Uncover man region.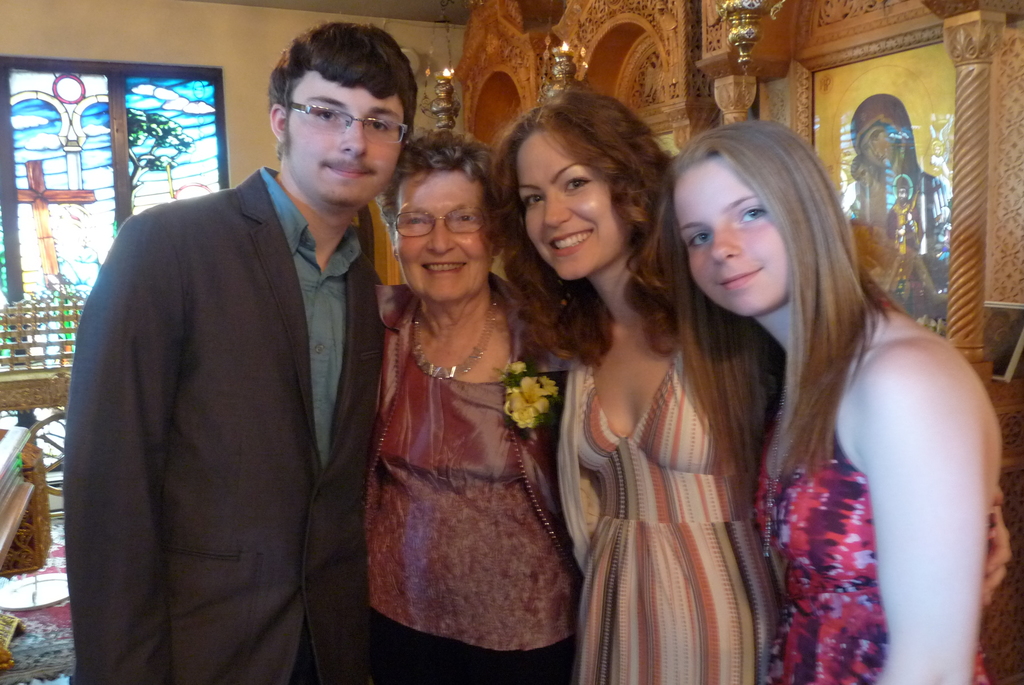
Uncovered: <region>884, 175, 938, 332</region>.
